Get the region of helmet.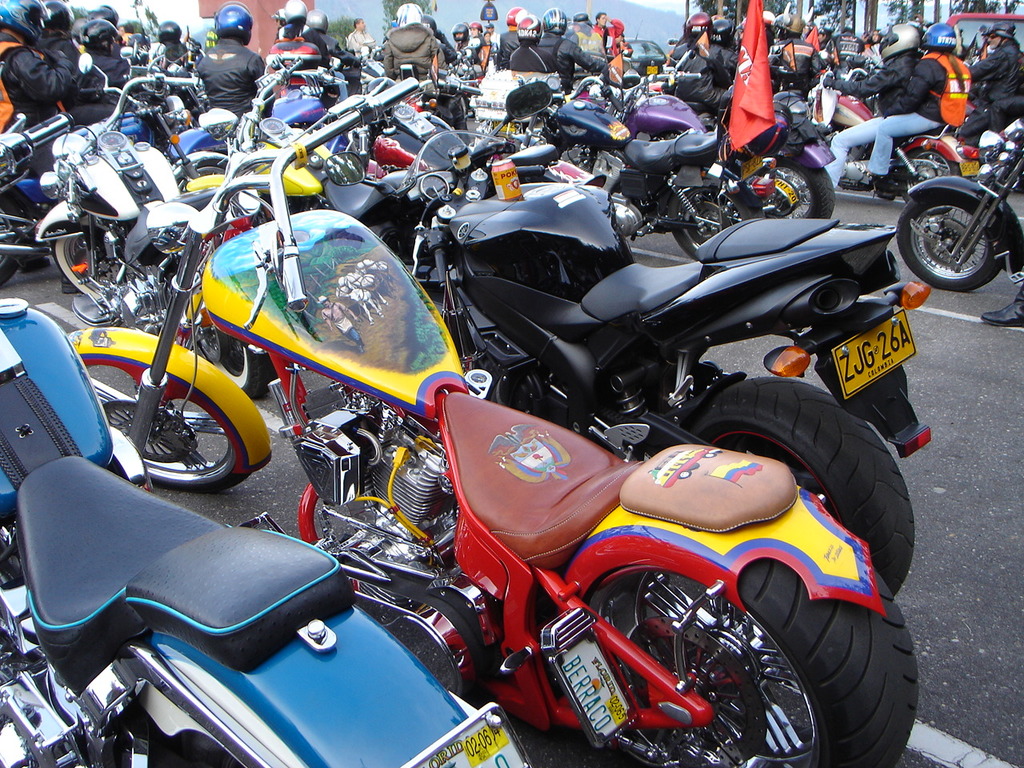
box(816, 27, 834, 37).
